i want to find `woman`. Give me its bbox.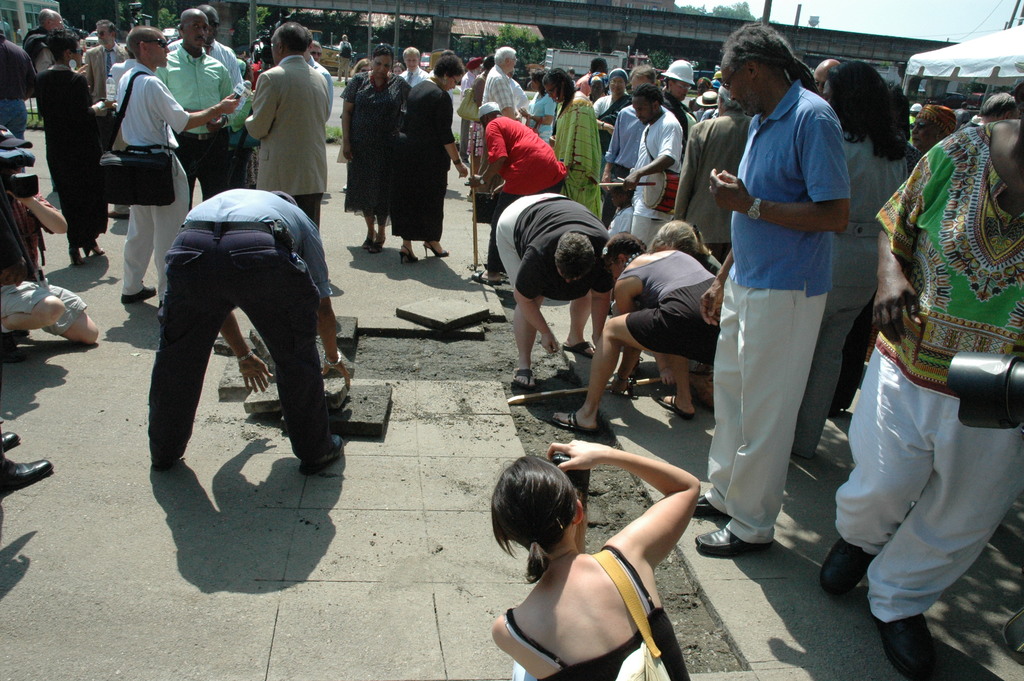
bbox(391, 54, 469, 263).
